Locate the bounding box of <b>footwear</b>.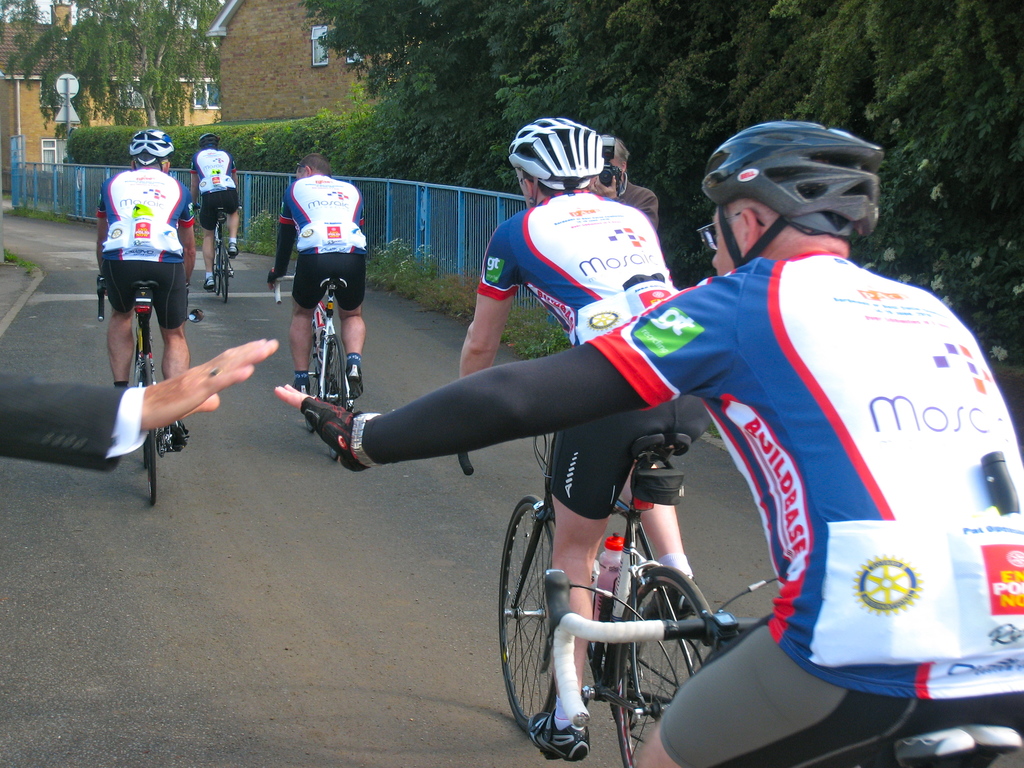
Bounding box: detection(169, 415, 190, 450).
